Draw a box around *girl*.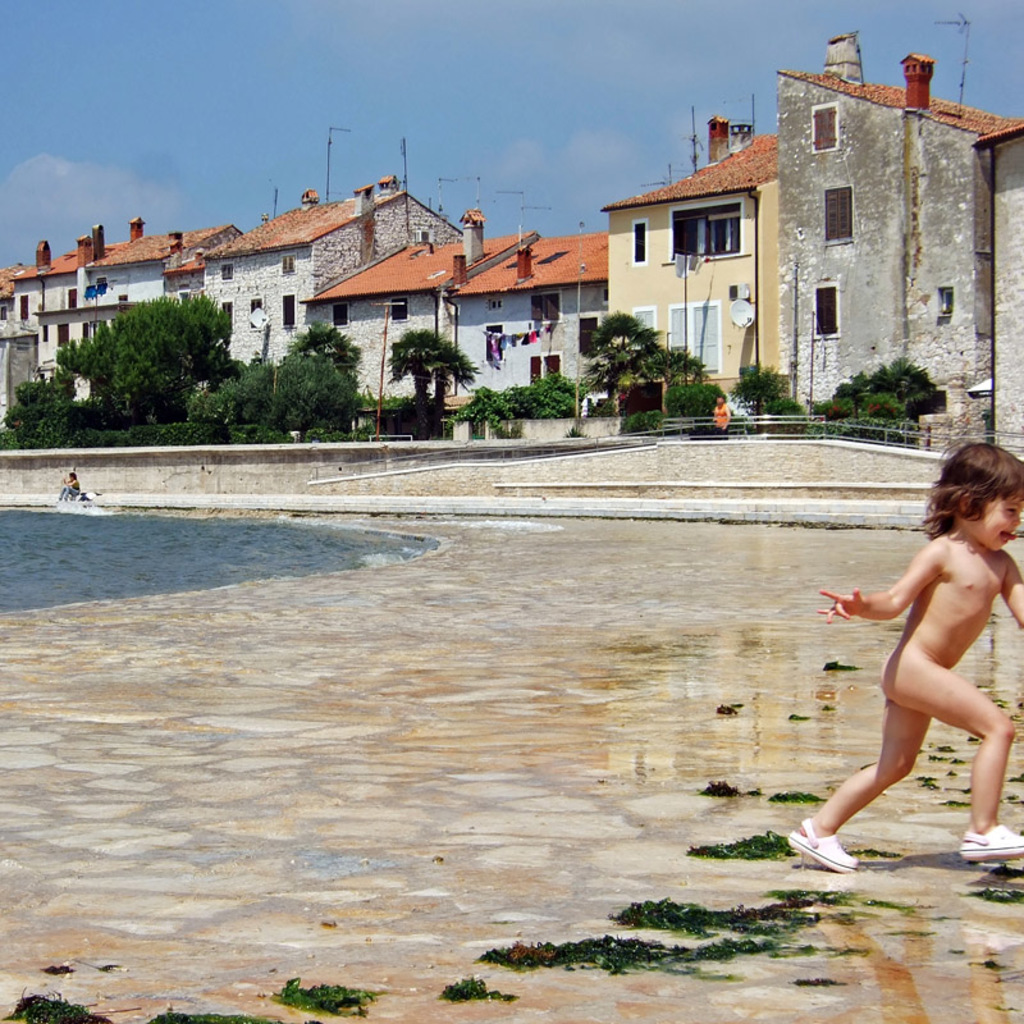
786/431/1023/876.
